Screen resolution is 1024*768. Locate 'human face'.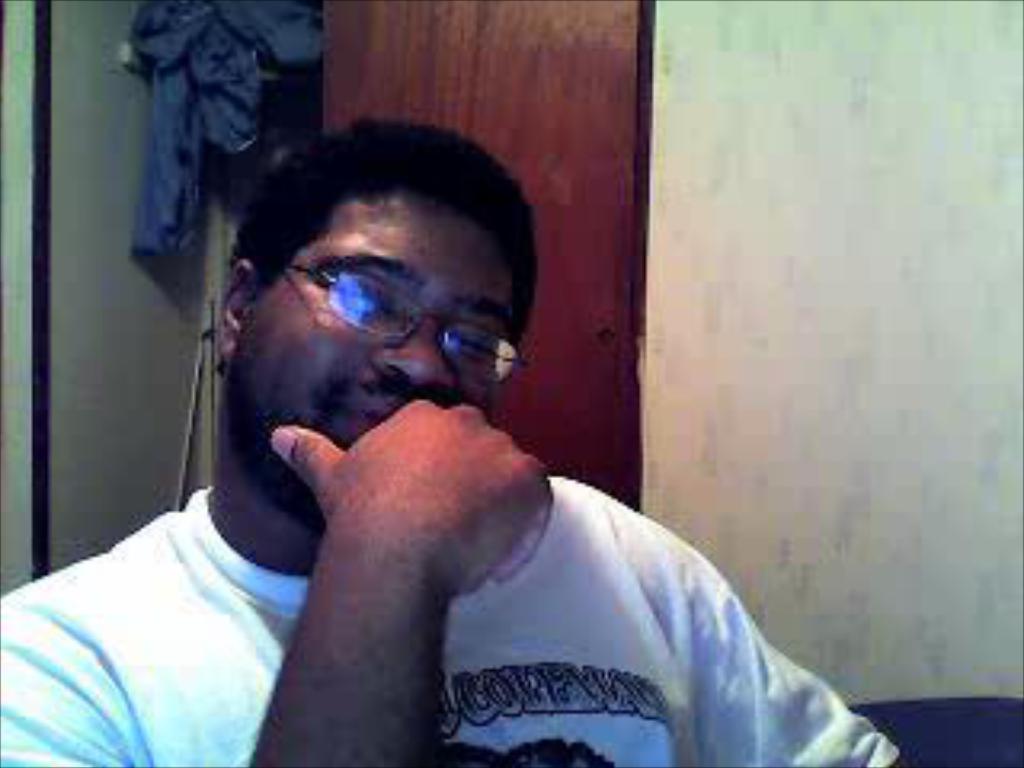
select_region(234, 195, 522, 512).
